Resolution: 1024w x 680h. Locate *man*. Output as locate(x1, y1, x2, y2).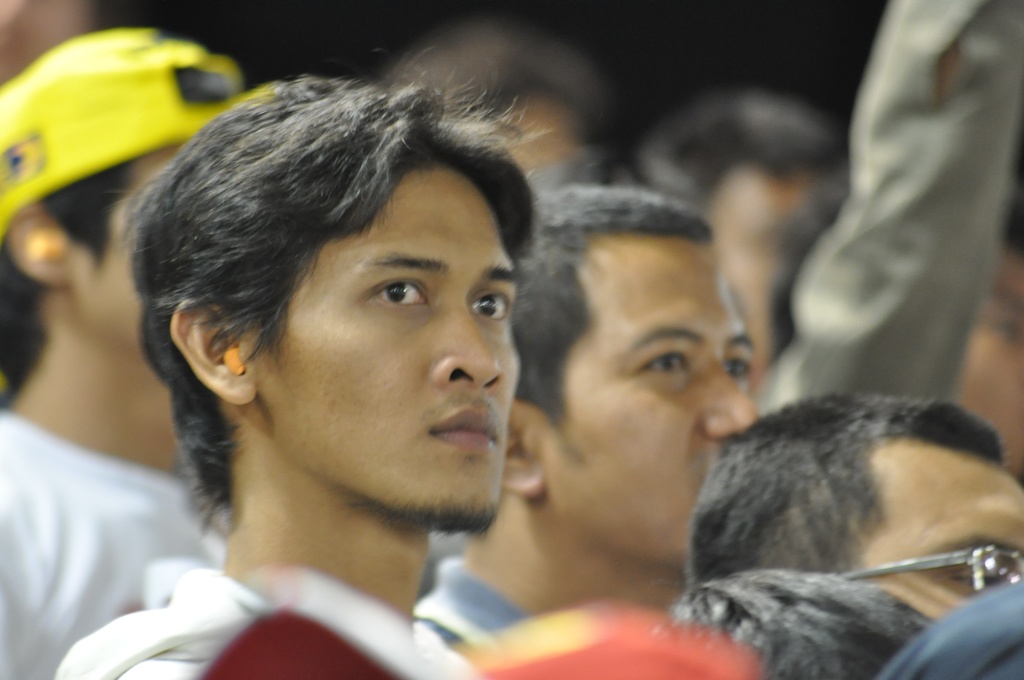
locate(692, 396, 1023, 620).
